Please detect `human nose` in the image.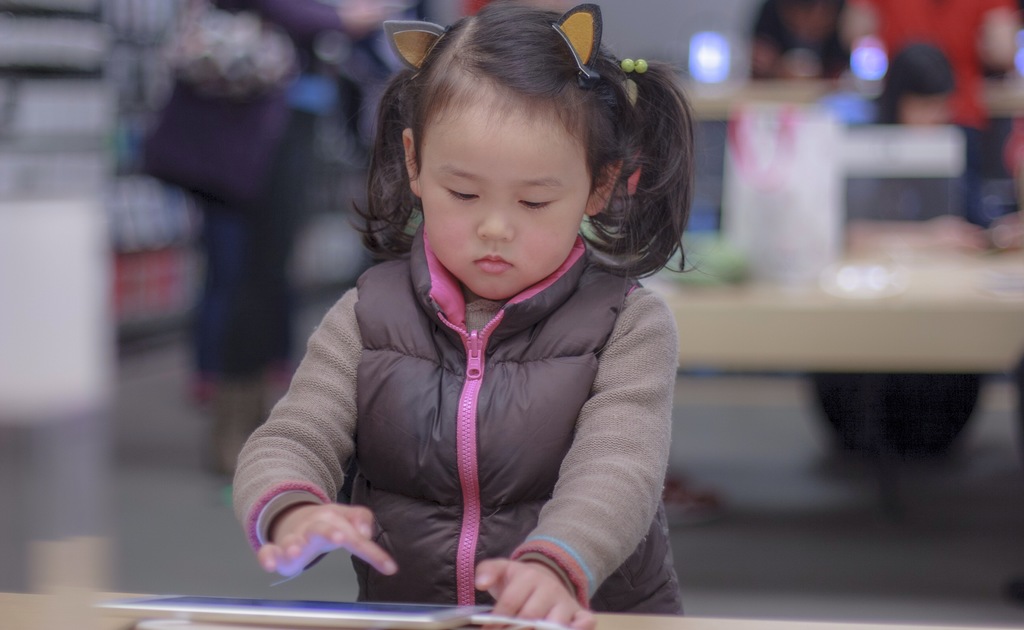
box=[477, 190, 513, 240].
